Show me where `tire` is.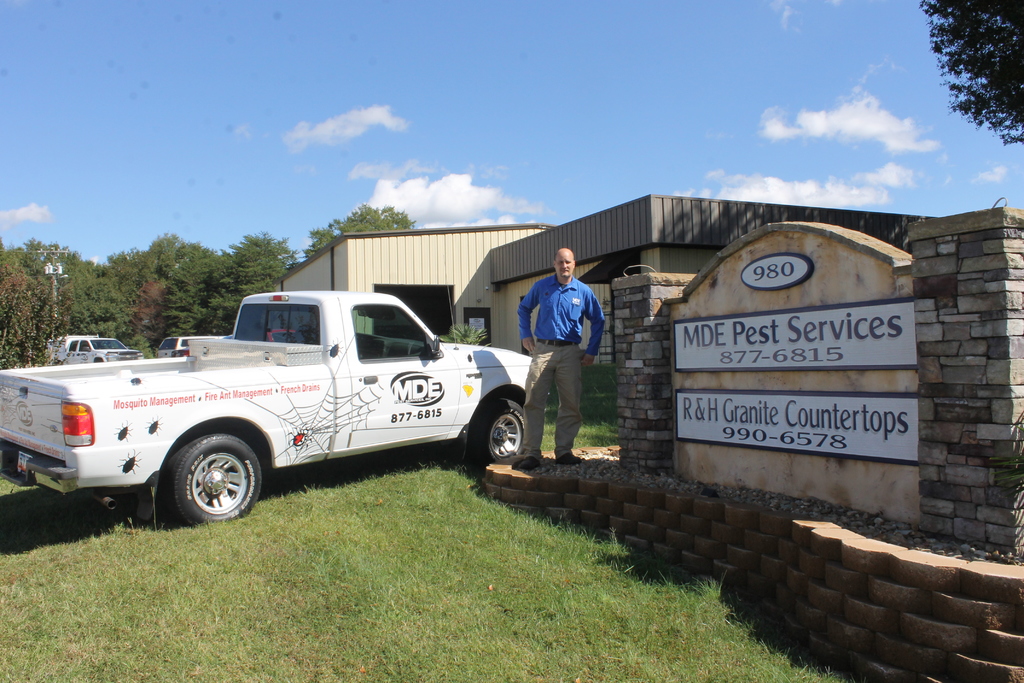
`tire` is at box=[471, 399, 522, 462].
